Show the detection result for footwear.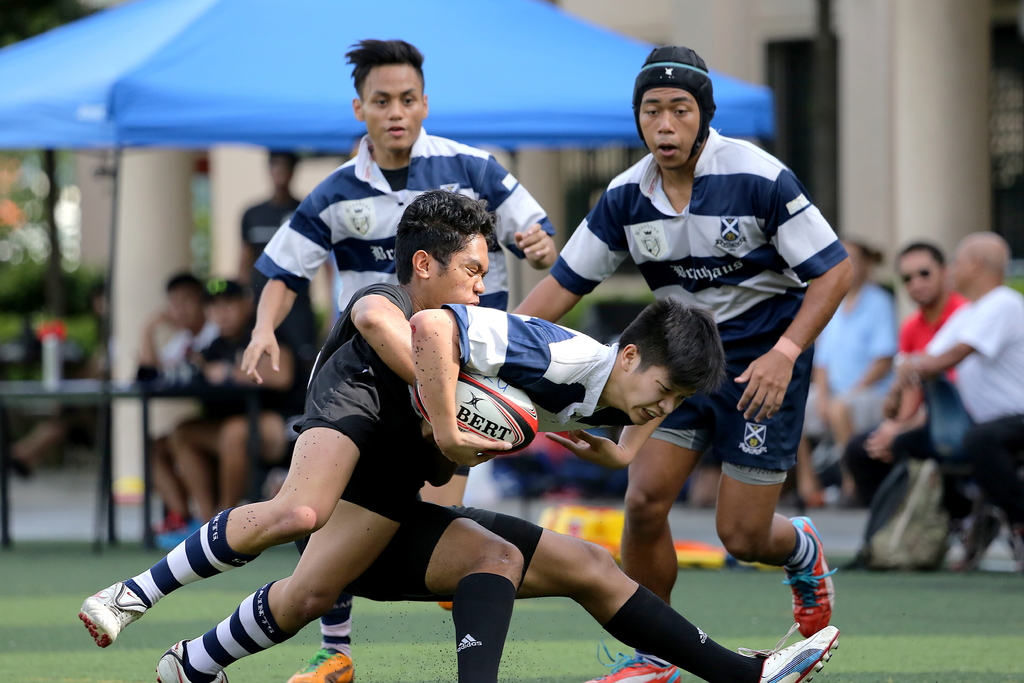
<region>74, 588, 155, 658</region>.
